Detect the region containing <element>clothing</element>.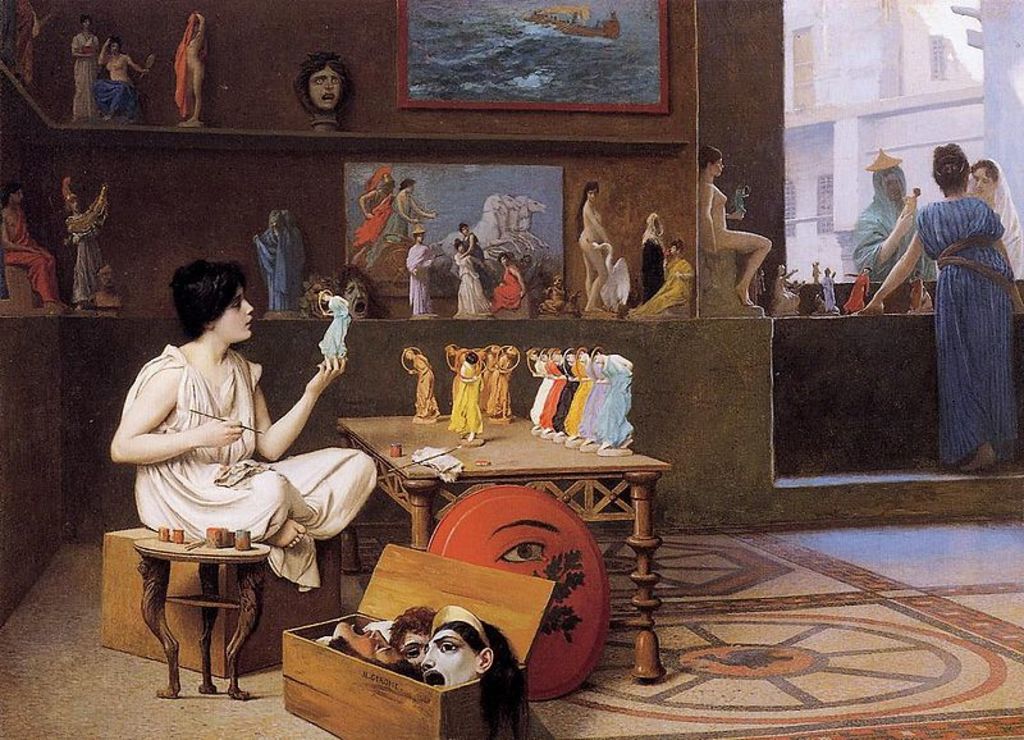
[627,246,689,320].
